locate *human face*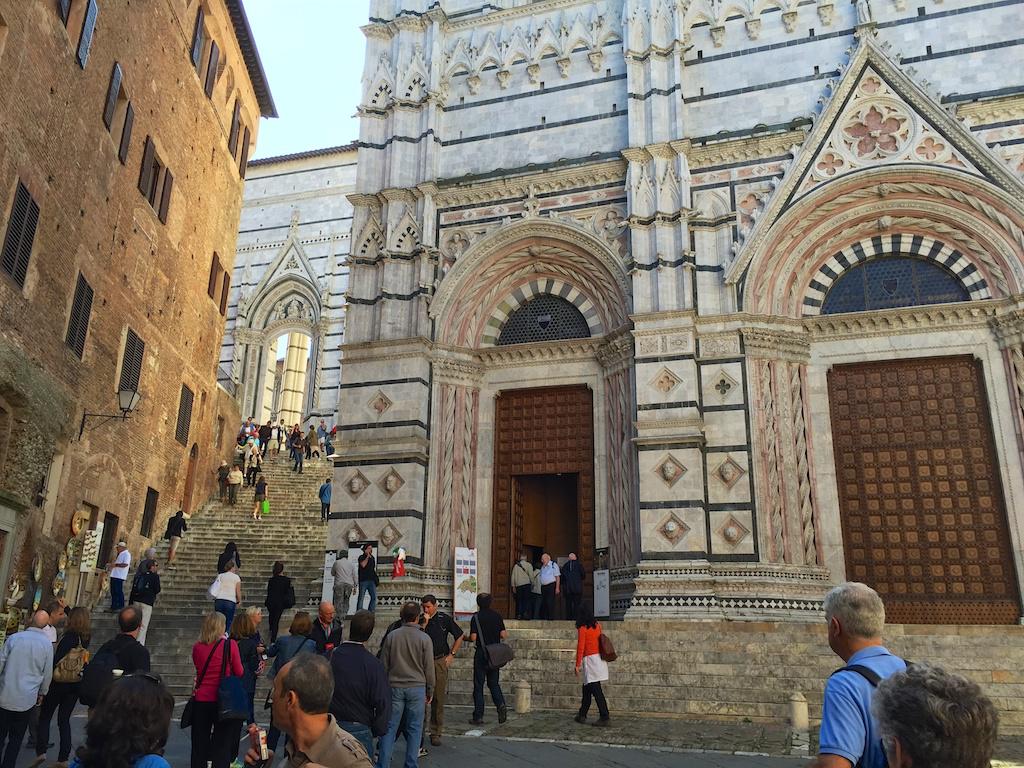
select_region(253, 609, 266, 624)
